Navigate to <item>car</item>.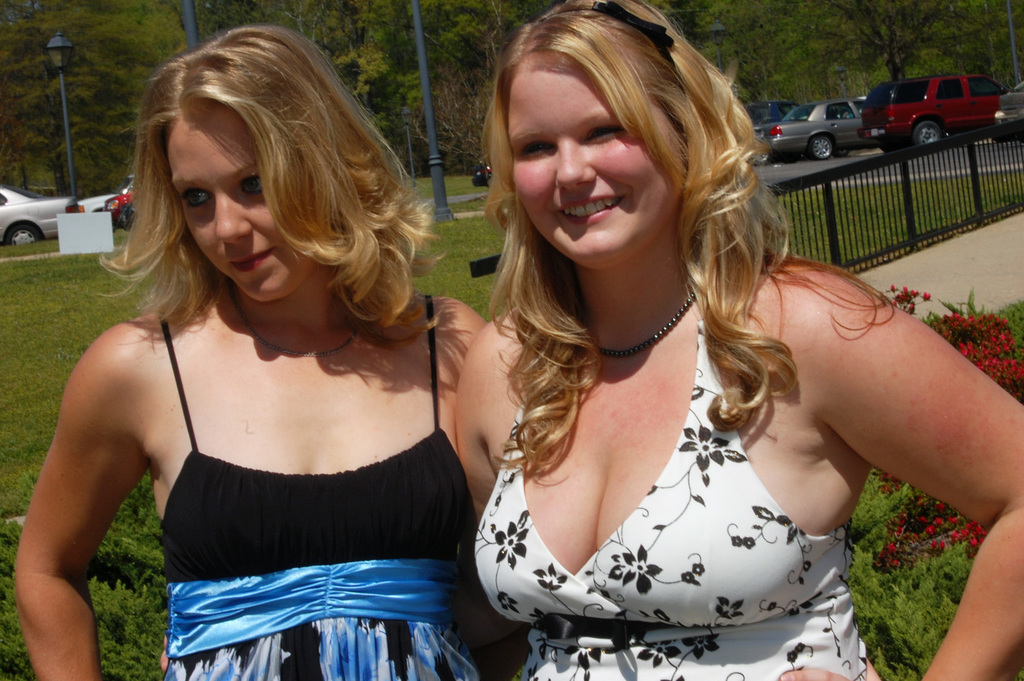
Navigation target: box=[106, 173, 150, 227].
